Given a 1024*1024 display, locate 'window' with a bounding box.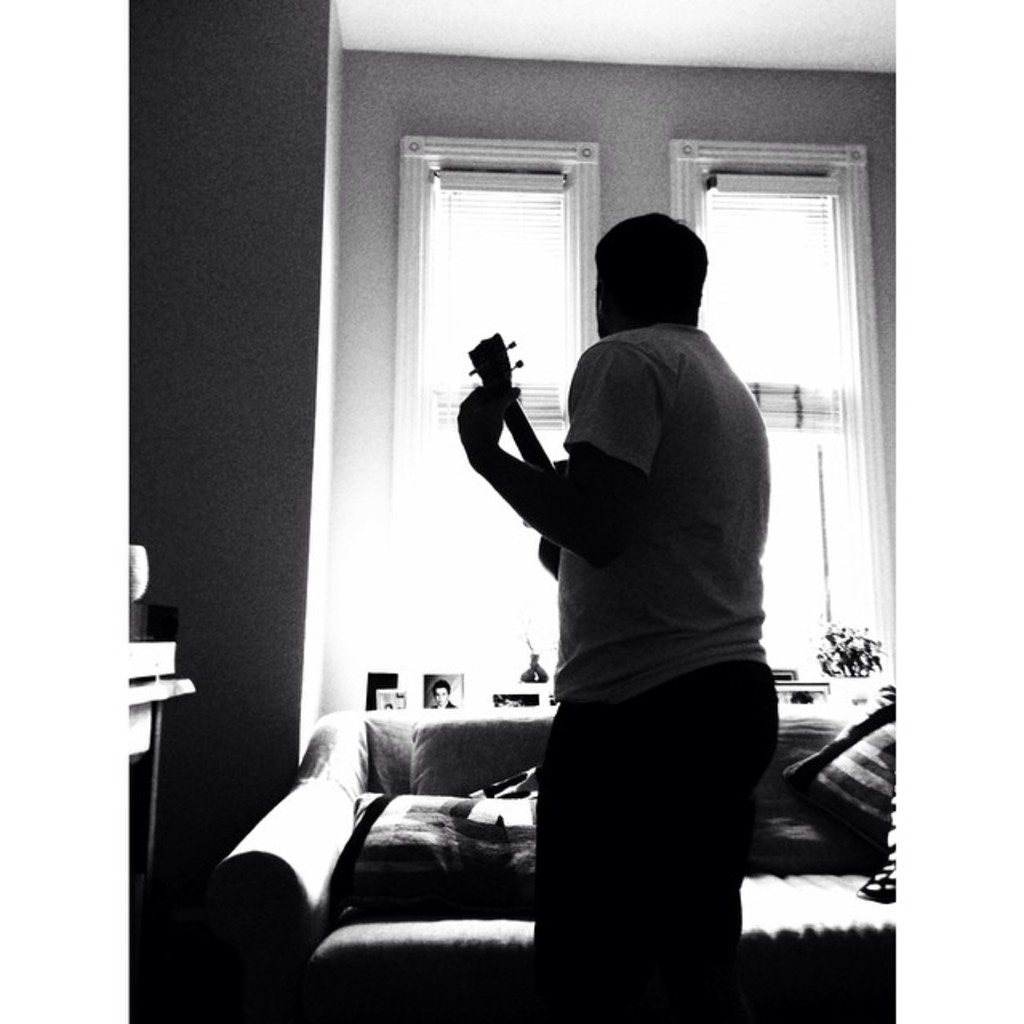
Located: 669,142,890,675.
